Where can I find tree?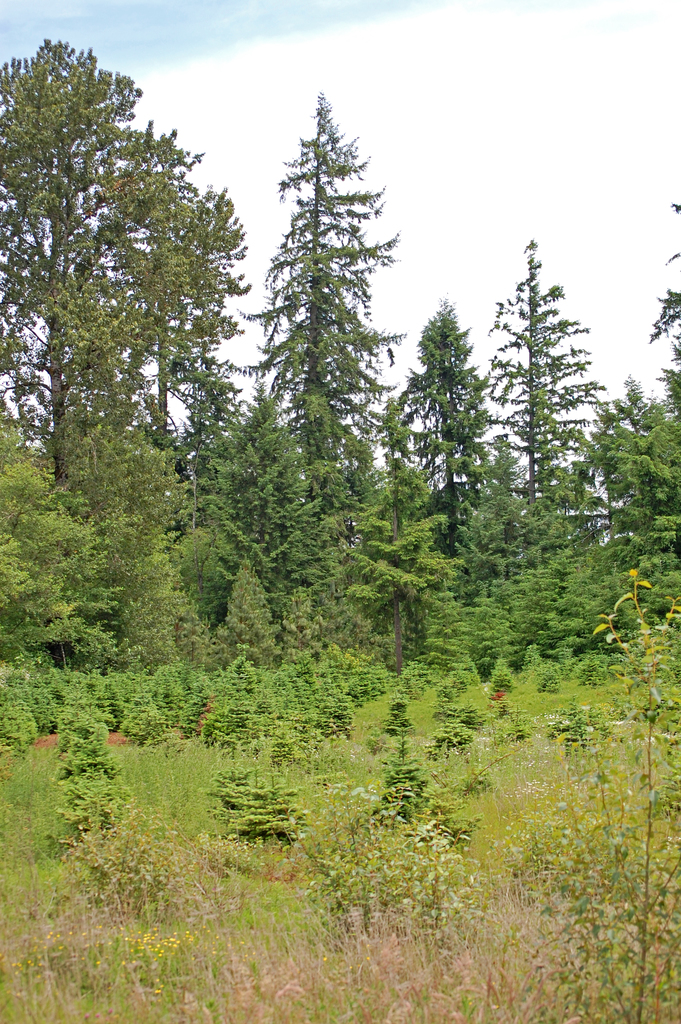
You can find it at <bbox>488, 228, 607, 507</bbox>.
